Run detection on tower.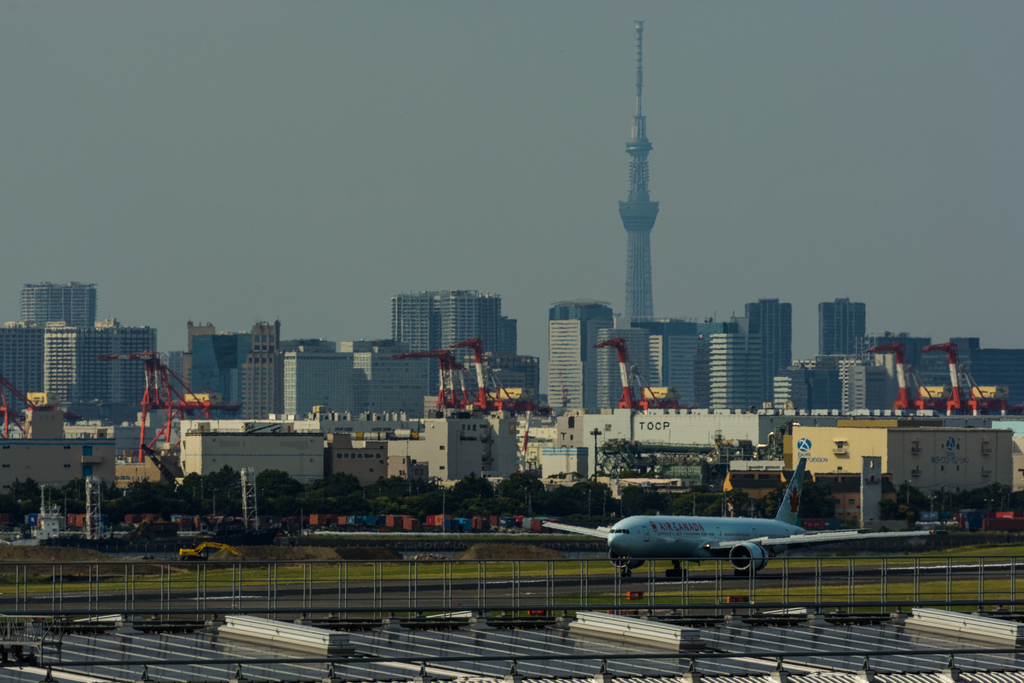
Result: locate(340, 295, 430, 420).
